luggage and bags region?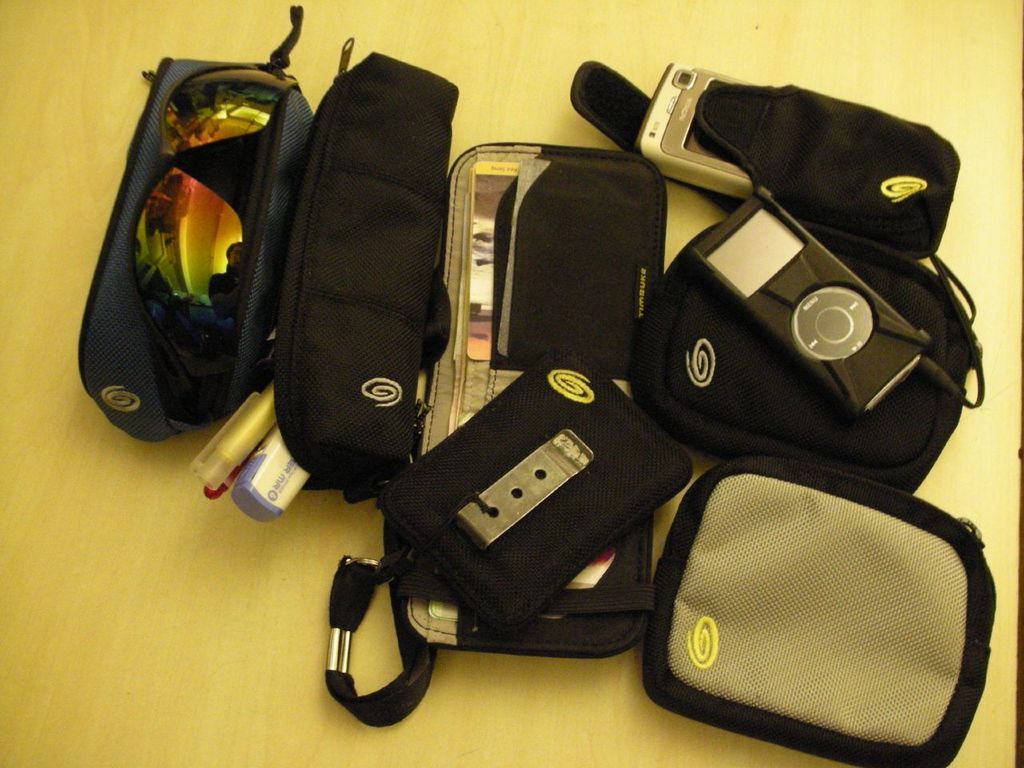
detection(74, 5, 317, 446)
